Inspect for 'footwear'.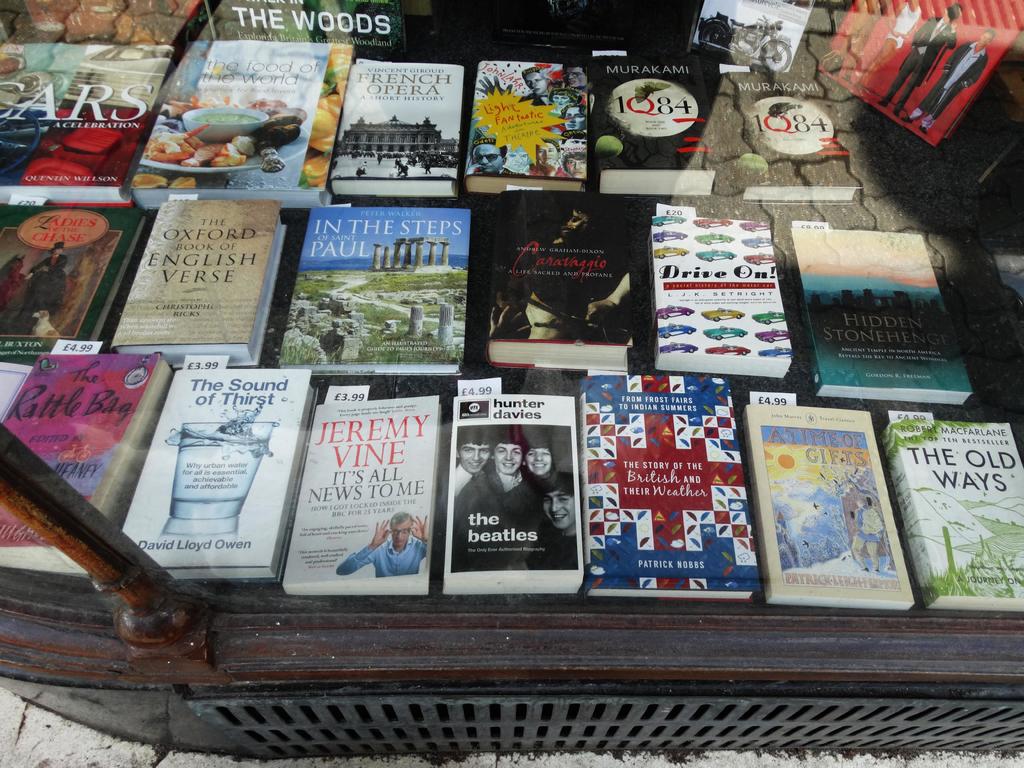
Inspection: (x1=904, y1=118, x2=912, y2=122).
